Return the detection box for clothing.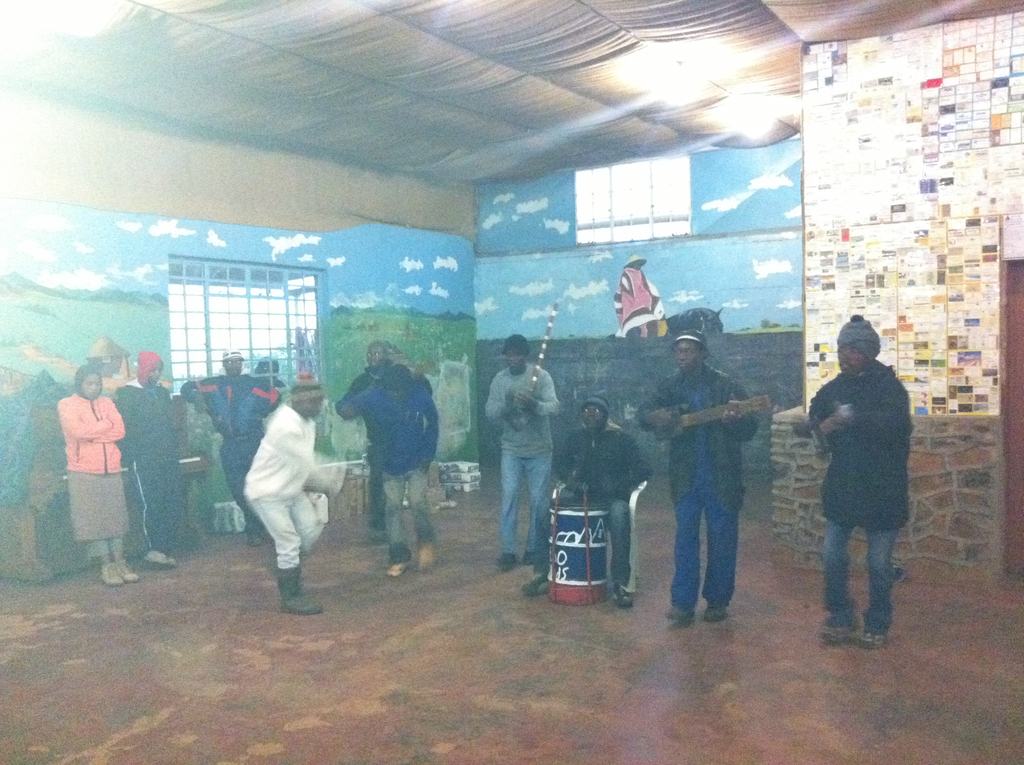
crop(469, 371, 566, 558).
